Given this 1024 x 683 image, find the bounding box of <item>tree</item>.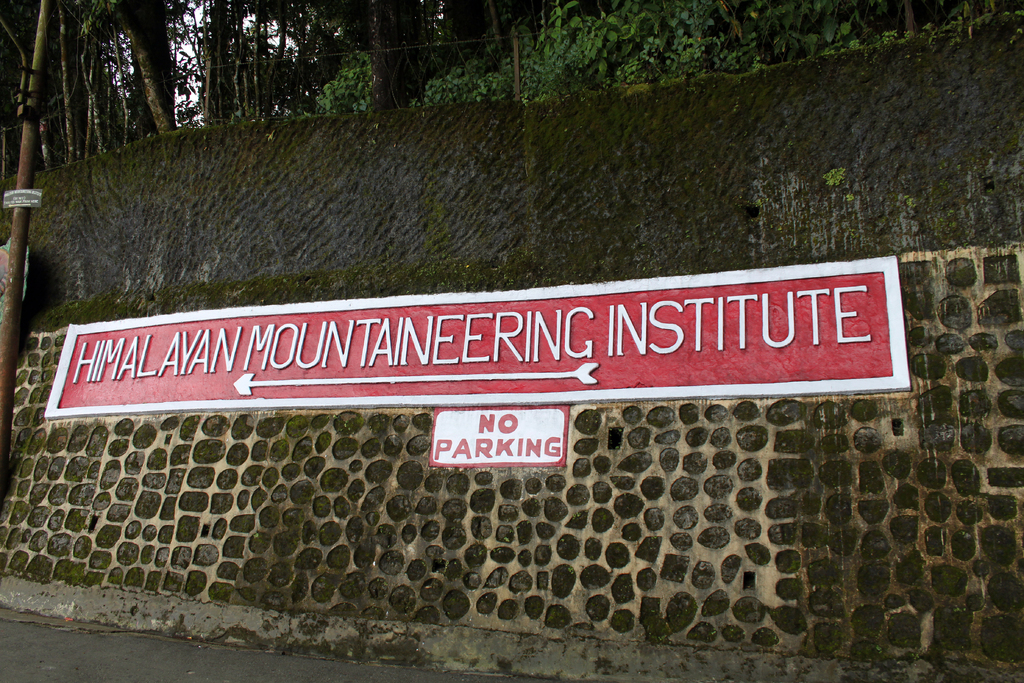
<bbox>104, 0, 184, 136</bbox>.
